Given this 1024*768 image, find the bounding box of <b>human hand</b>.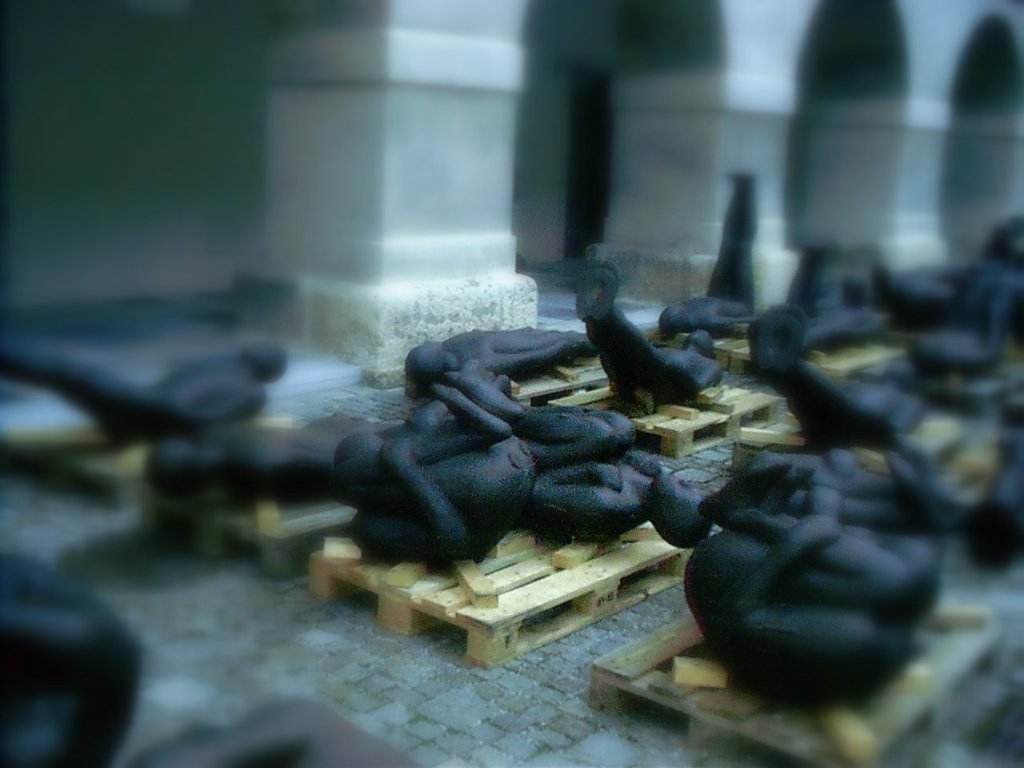
x1=590, y1=462, x2=625, y2=494.
